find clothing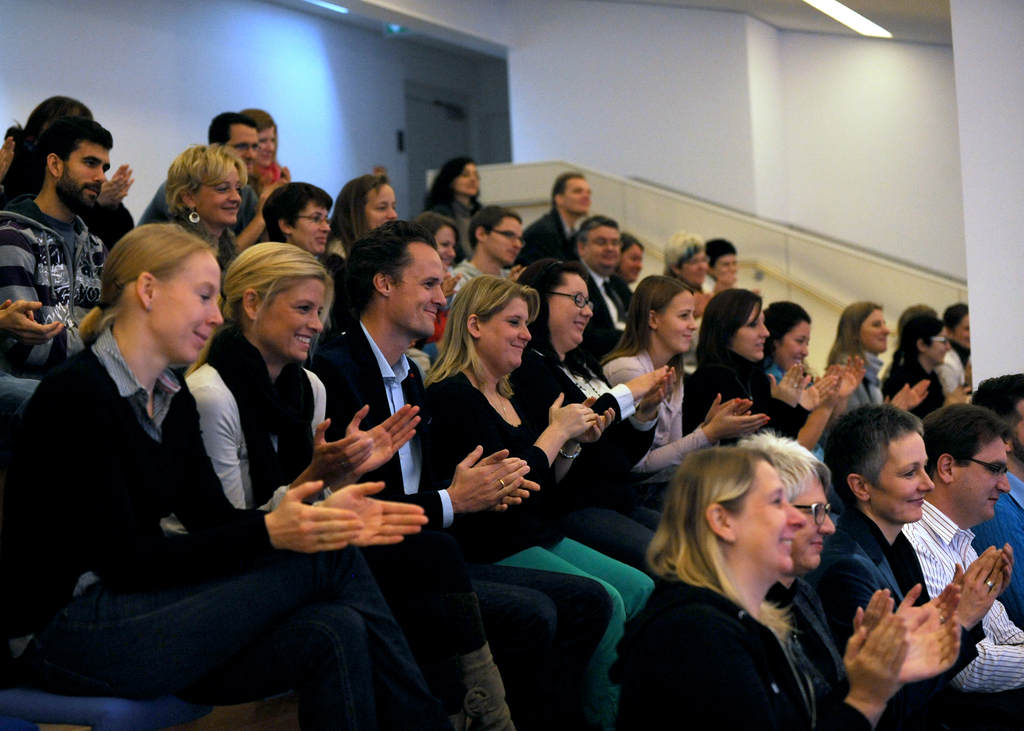
(x1=806, y1=502, x2=1023, y2=730)
